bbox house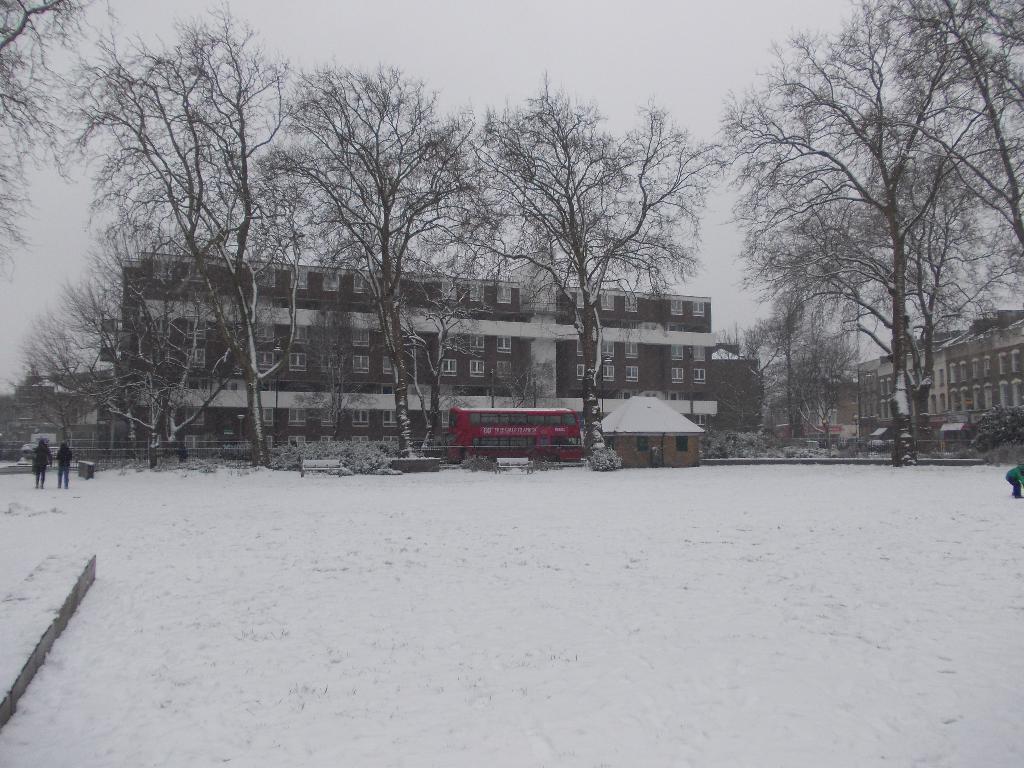
831,343,921,437
